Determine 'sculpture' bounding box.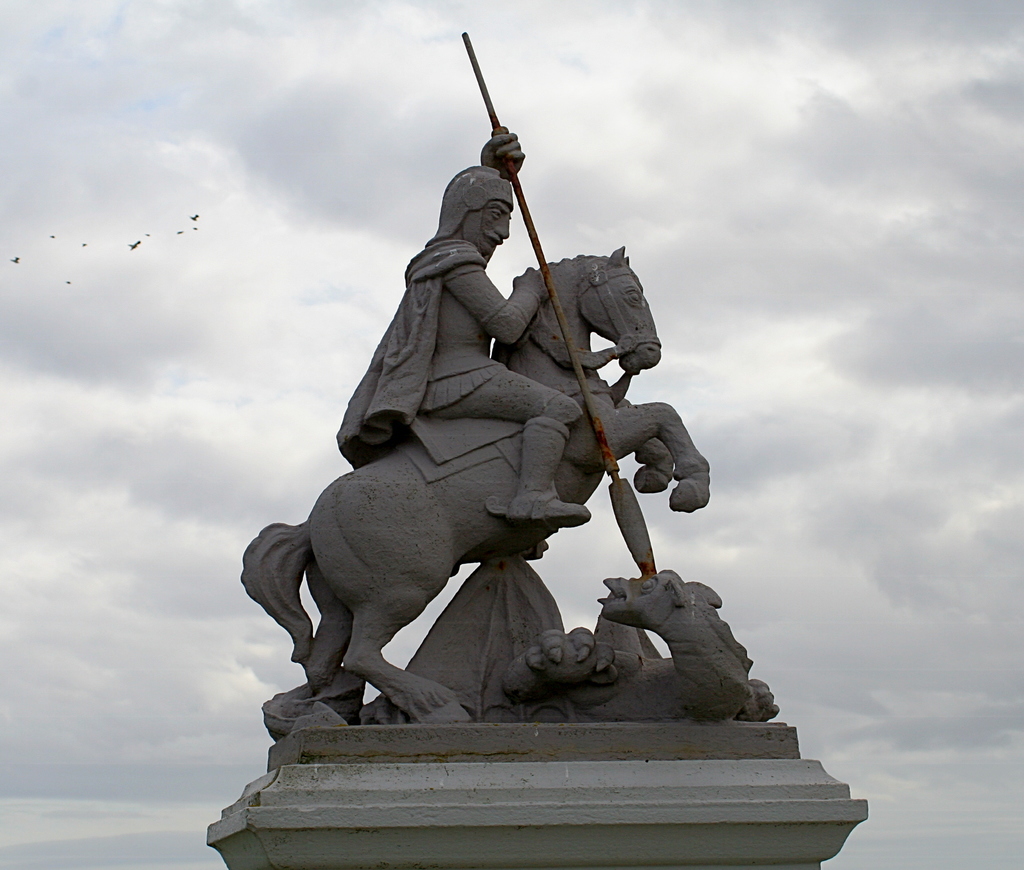
Determined: {"x1": 235, "y1": 129, "x2": 768, "y2": 810}.
